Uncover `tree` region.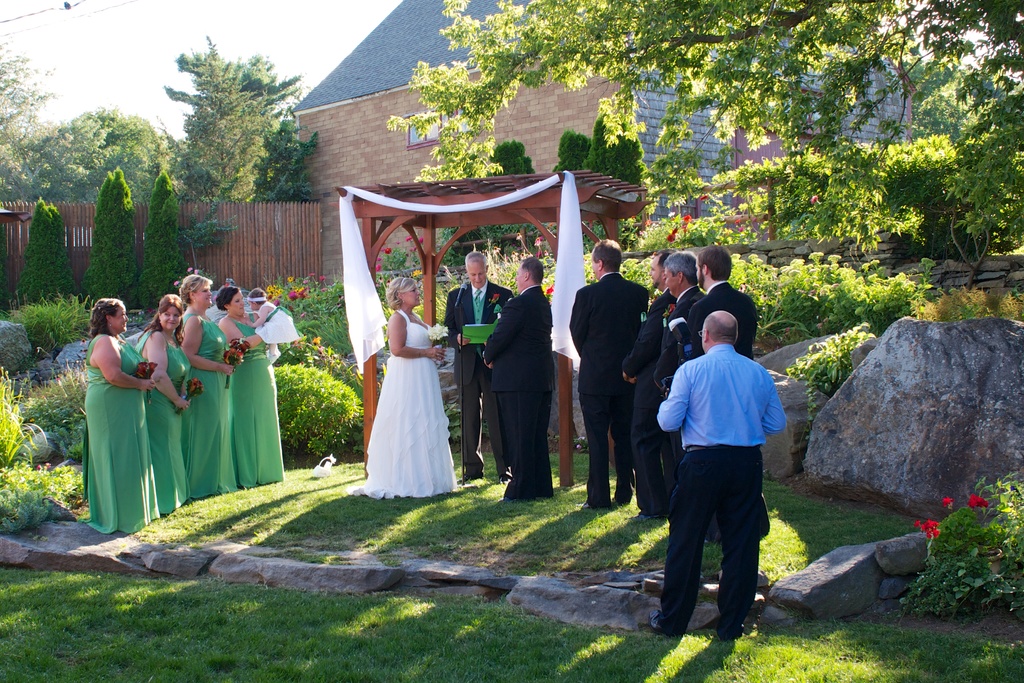
Uncovered: Rect(26, 104, 178, 203).
